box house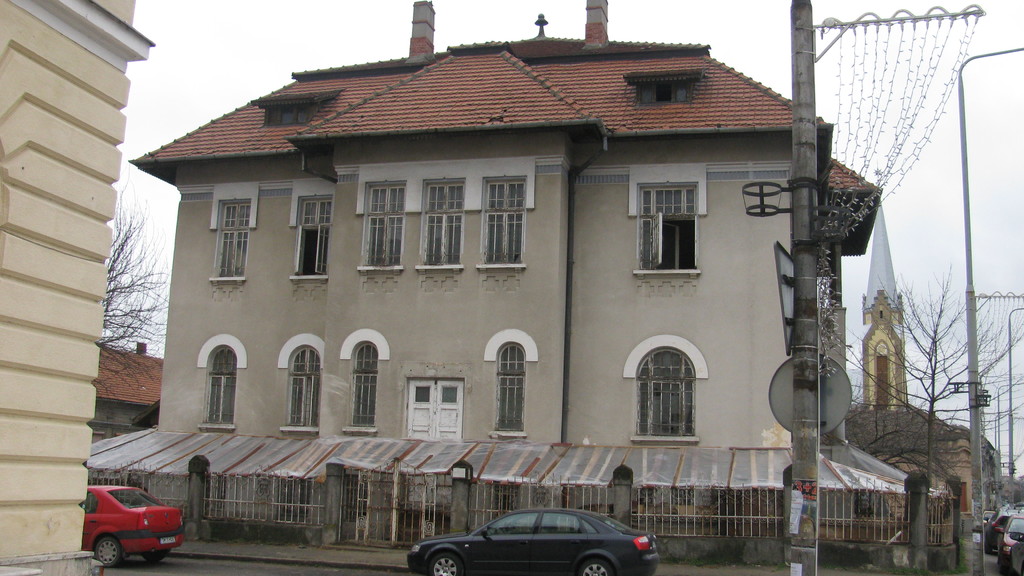
box(0, 0, 153, 575)
